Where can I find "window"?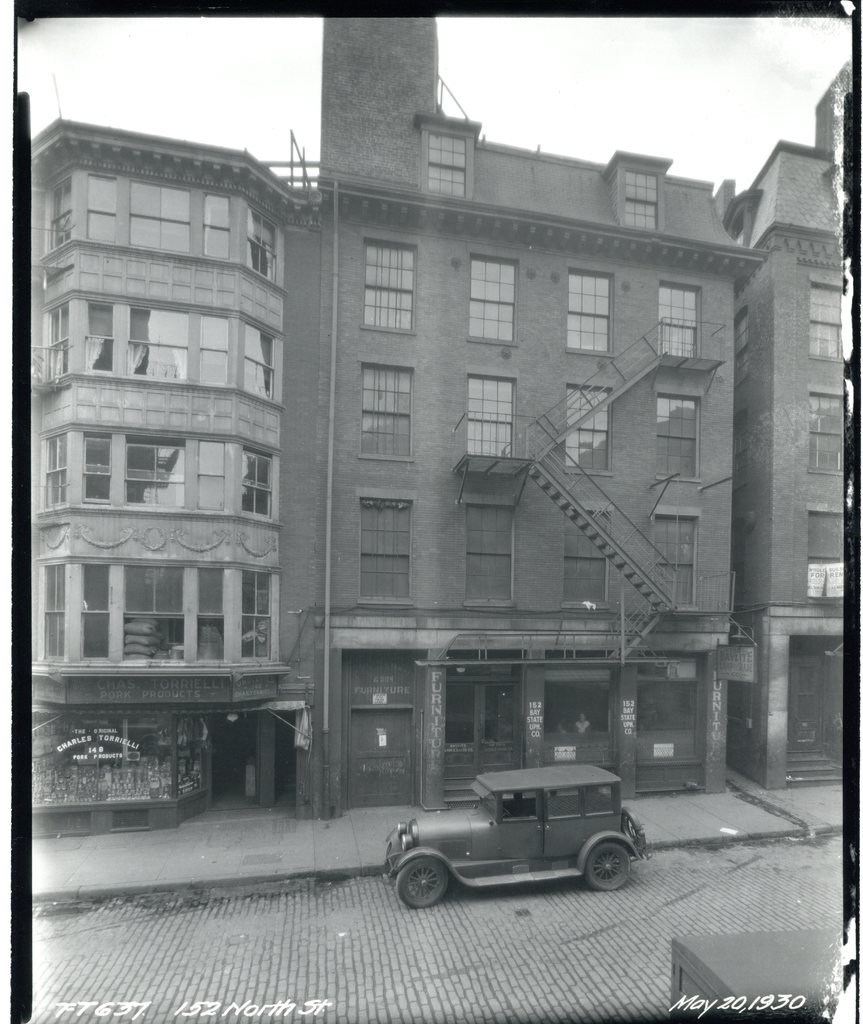
You can find it at bbox=(41, 433, 67, 509).
